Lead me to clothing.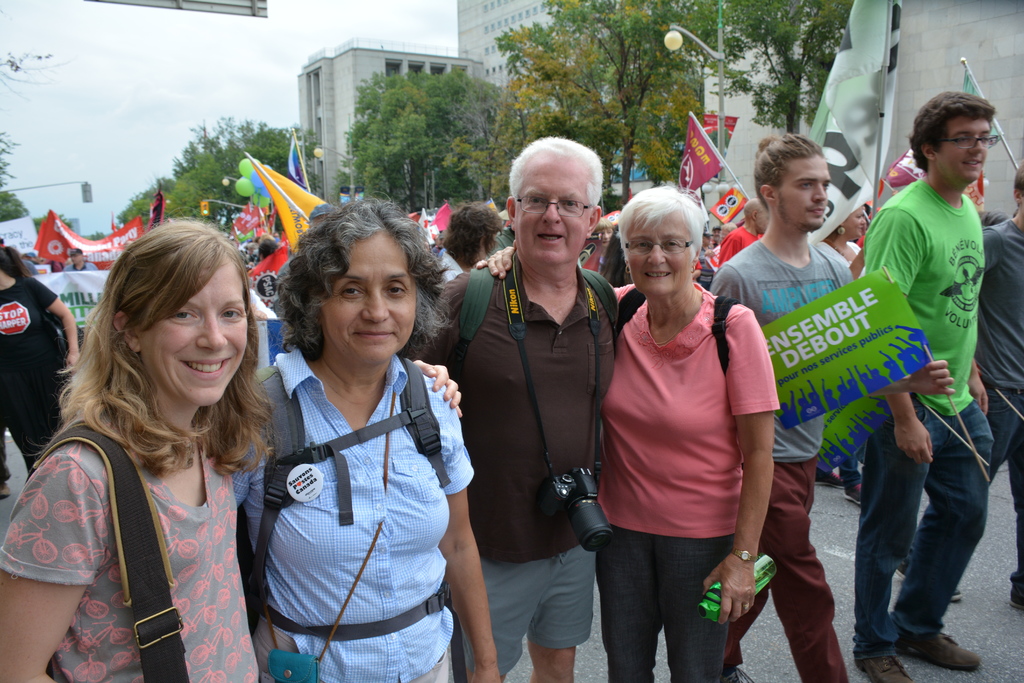
Lead to rect(726, 460, 856, 682).
